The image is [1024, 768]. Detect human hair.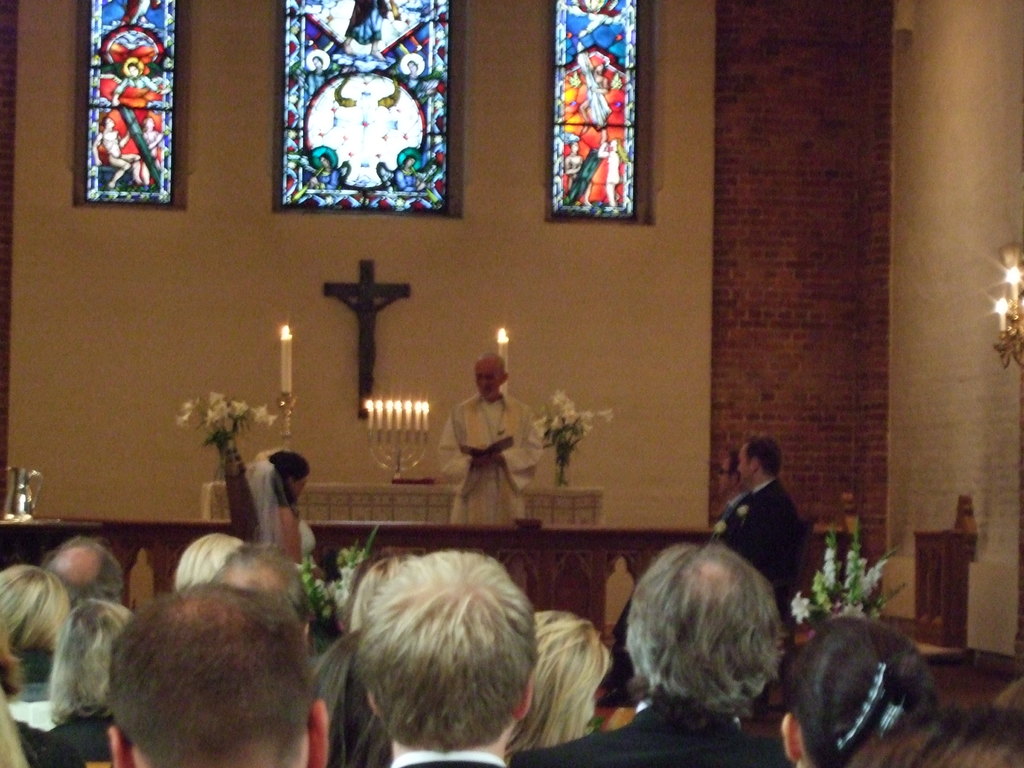
Detection: x1=998 y1=680 x2=1023 y2=715.
